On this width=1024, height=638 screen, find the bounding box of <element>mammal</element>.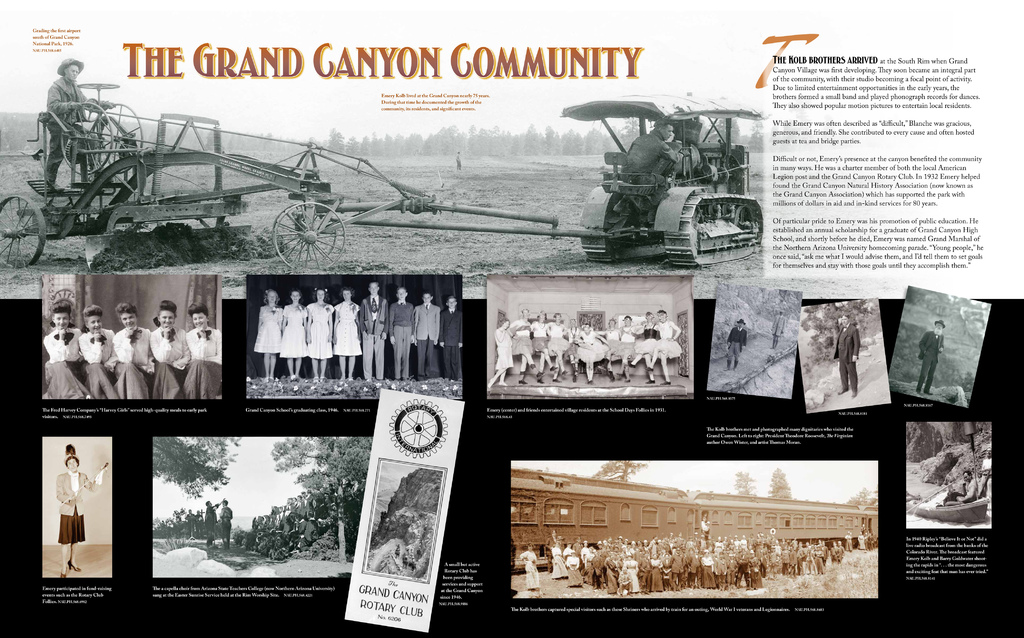
Bounding box: (left=305, top=287, right=336, bottom=383).
